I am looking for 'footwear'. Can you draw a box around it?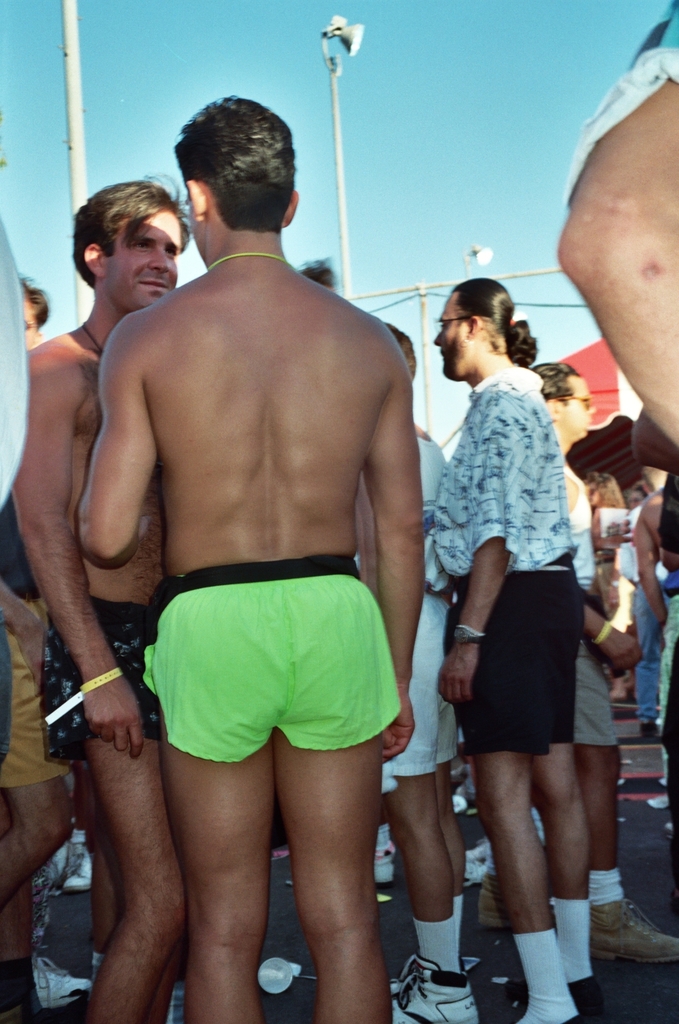
Sure, the bounding box is detection(382, 948, 480, 1023).
